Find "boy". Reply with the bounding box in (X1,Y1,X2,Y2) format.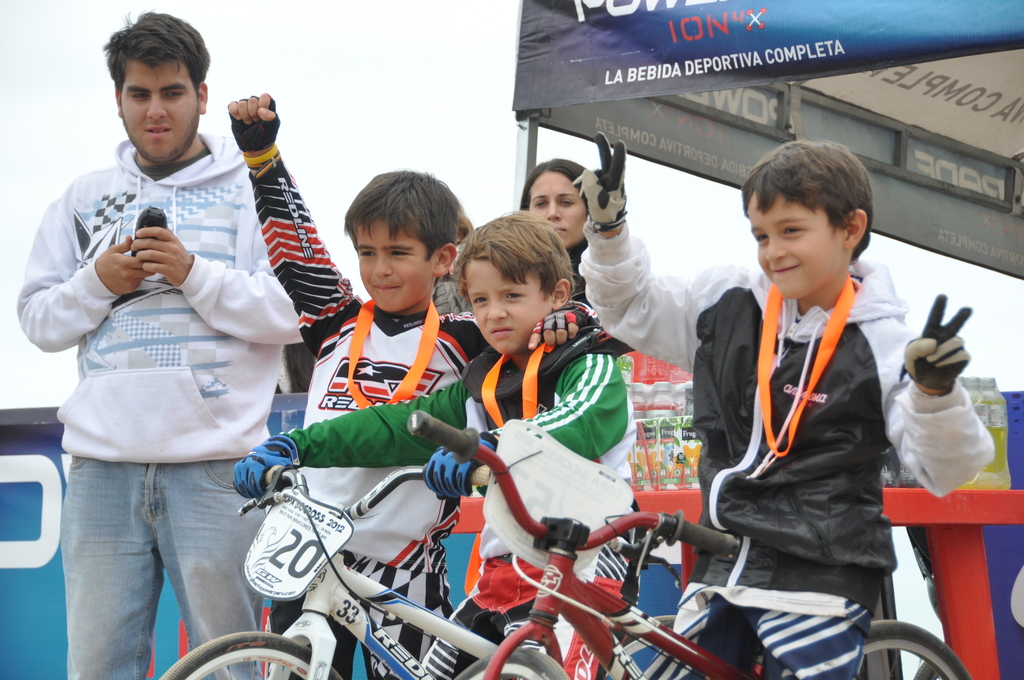
(227,94,598,679).
